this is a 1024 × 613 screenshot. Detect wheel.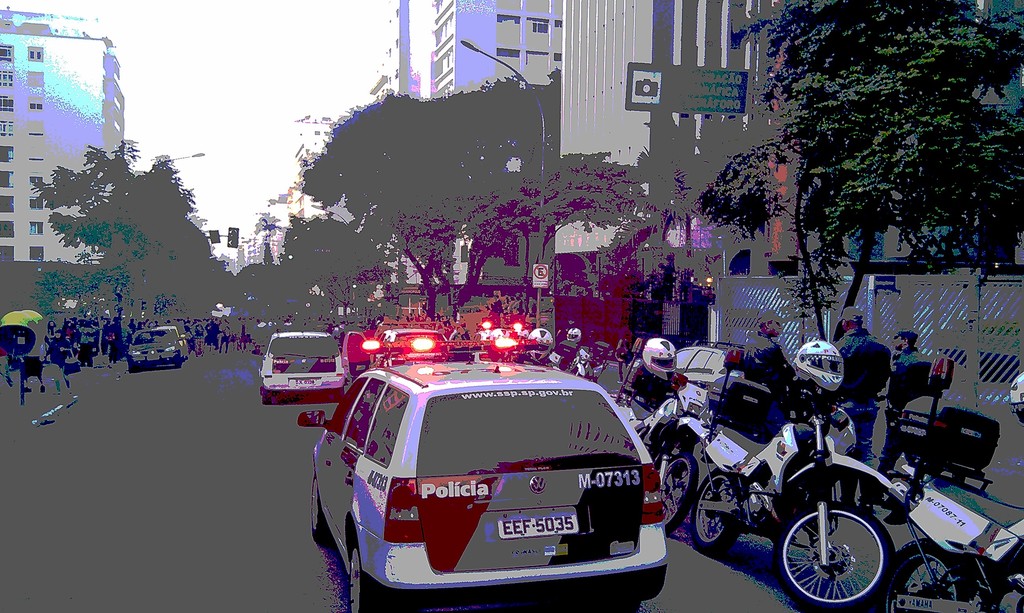
bbox(349, 546, 369, 612).
